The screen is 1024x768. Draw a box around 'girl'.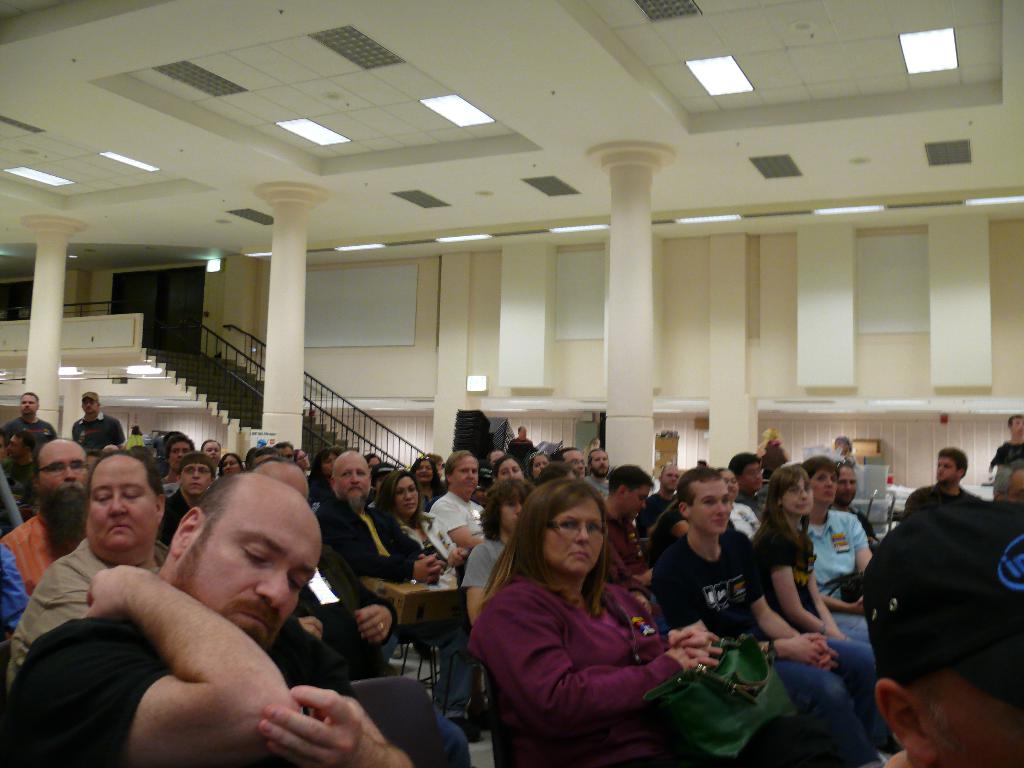
detection(744, 467, 902, 744).
